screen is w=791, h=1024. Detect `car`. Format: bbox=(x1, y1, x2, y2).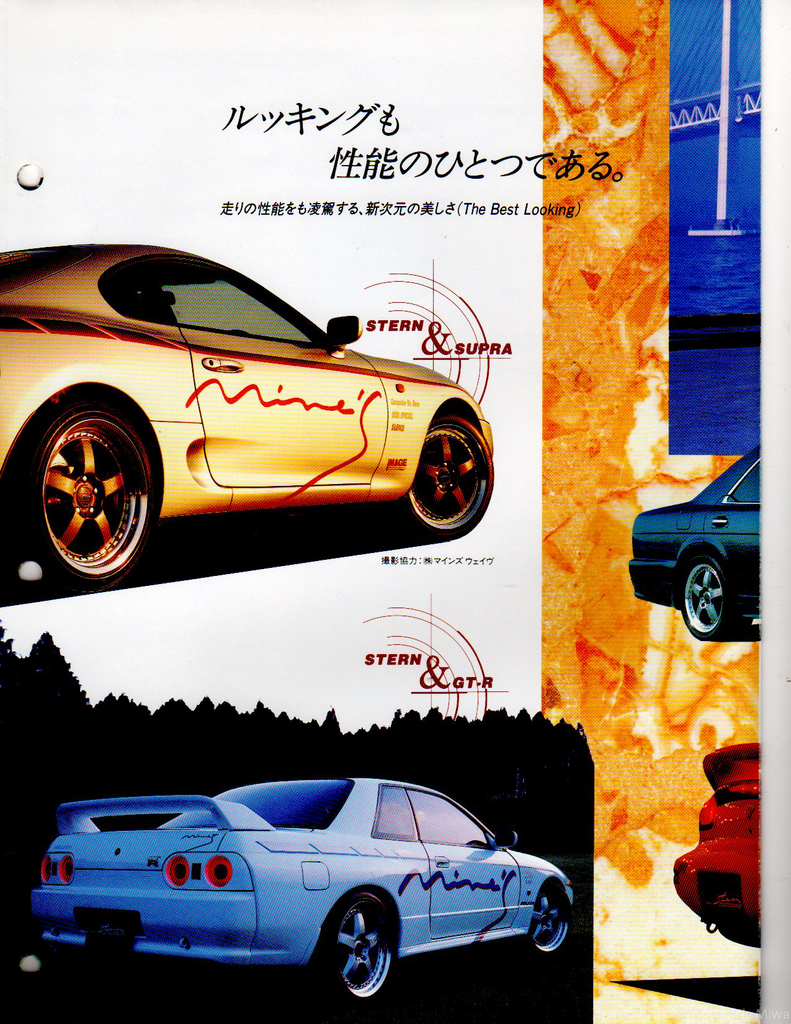
bbox=(673, 735, 769, 941).
